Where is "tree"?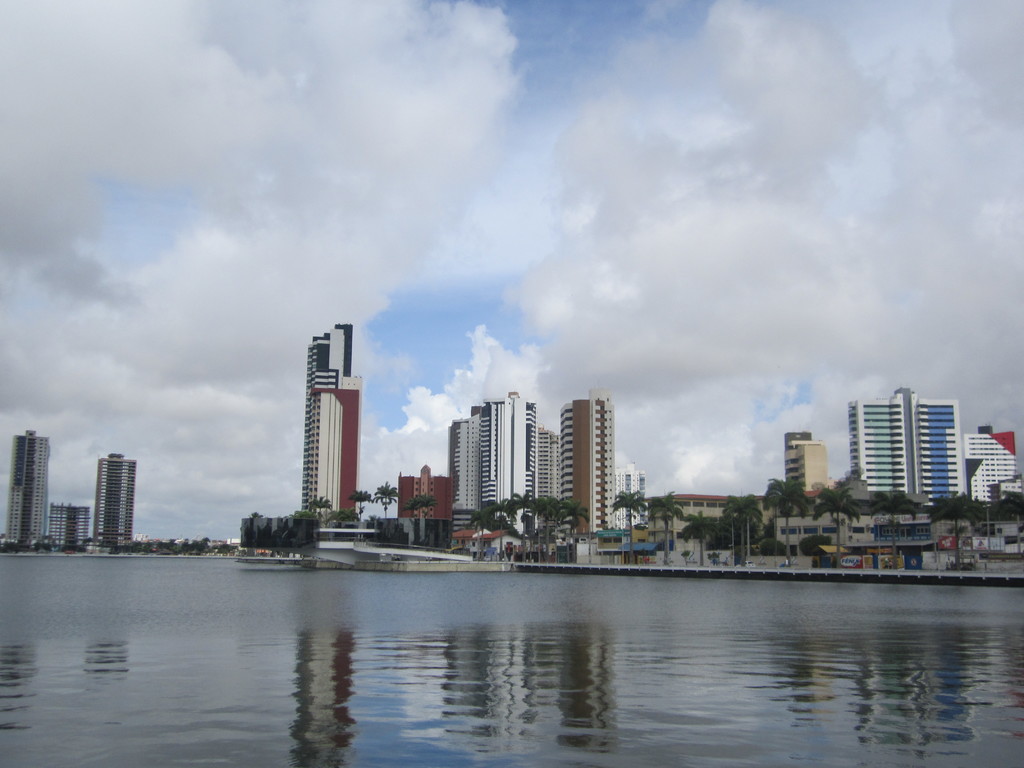
x1=646, y1=488, x2=684, y2=568.
